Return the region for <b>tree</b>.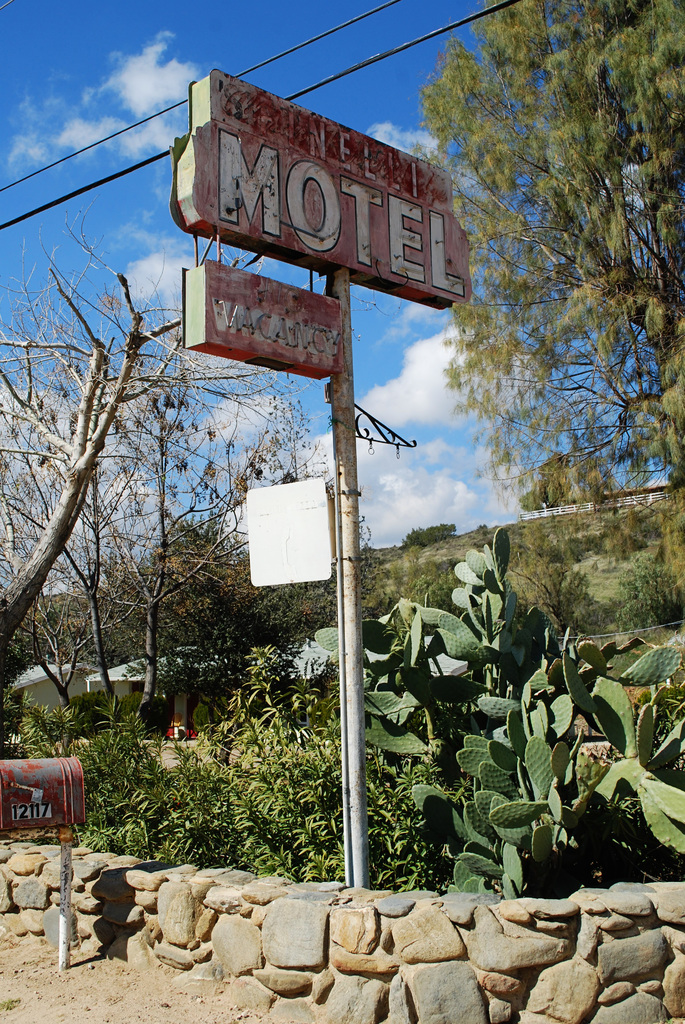
bbox(422, 4, 684, 634).
